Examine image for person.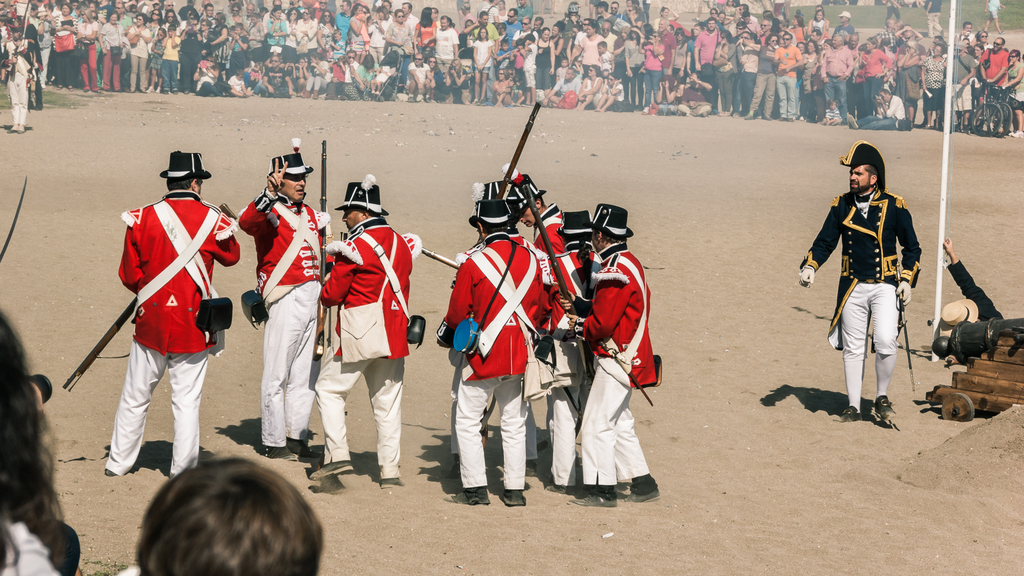
Examination result: <bbox>241, 157, 333, 456</bbox>.
